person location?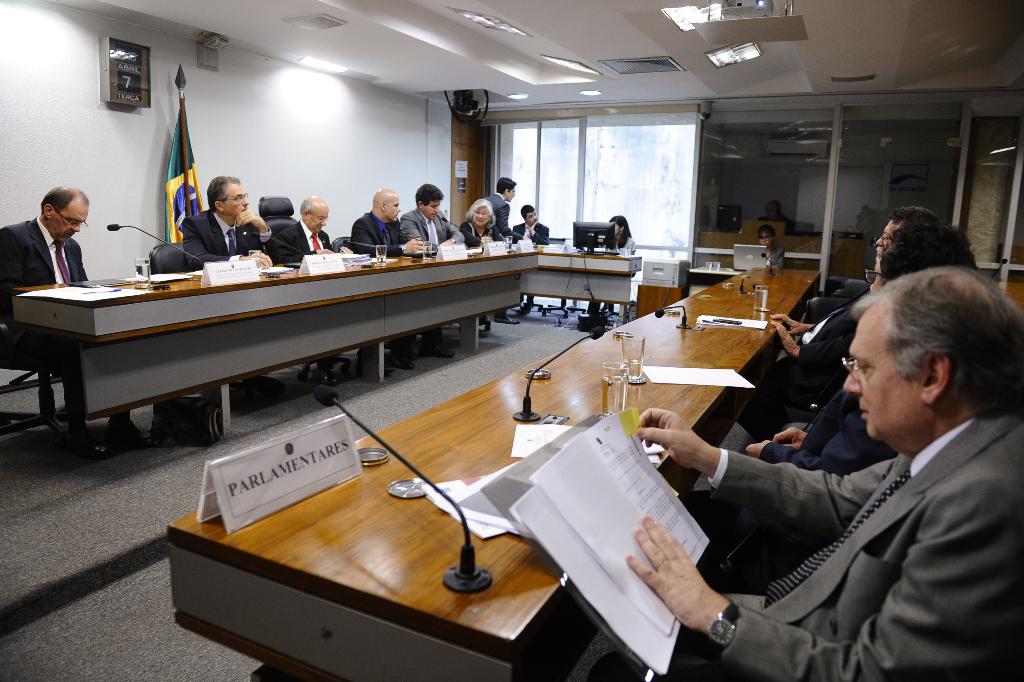
box=[280, 194, 368, 380]
